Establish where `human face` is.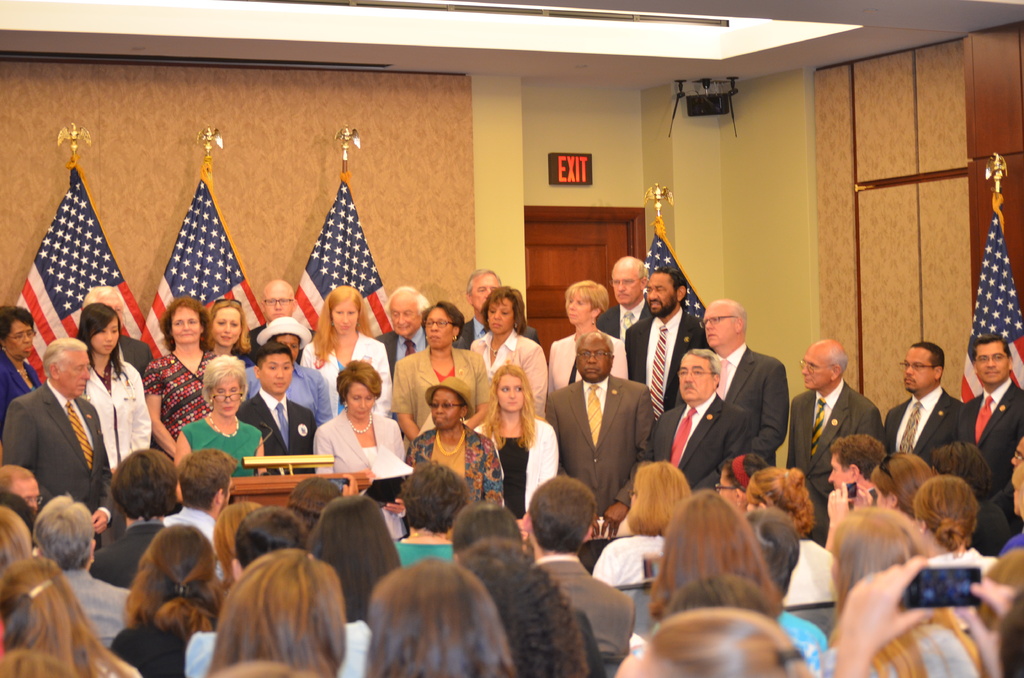
Established at detection(94, 314, 118, 353).
